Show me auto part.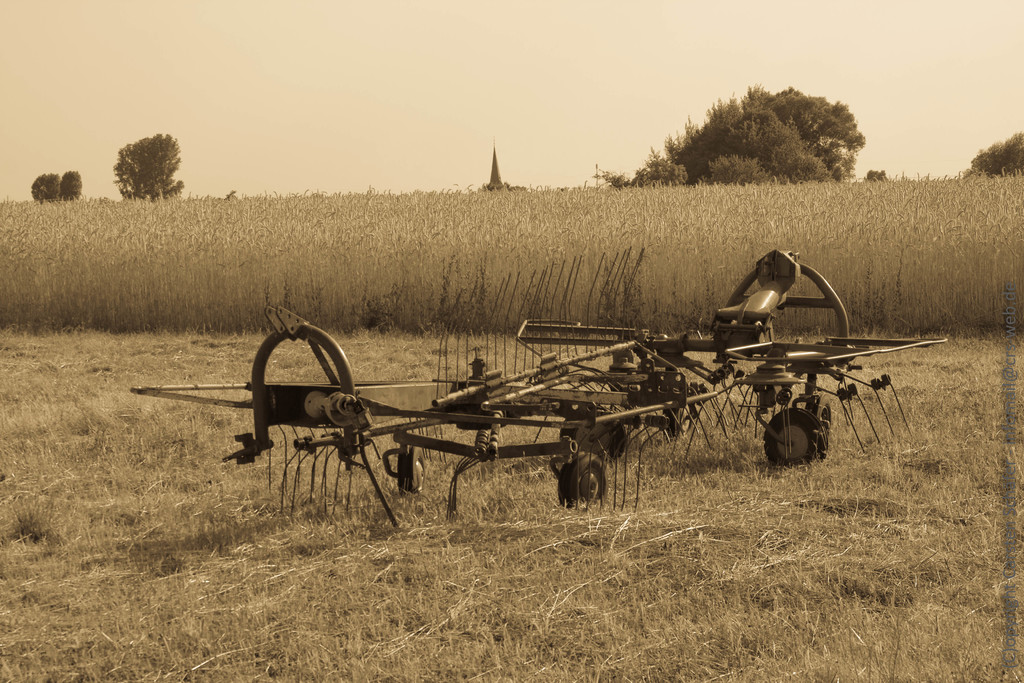
auto part is here: <region>764, 404, 828, 472</region>.
